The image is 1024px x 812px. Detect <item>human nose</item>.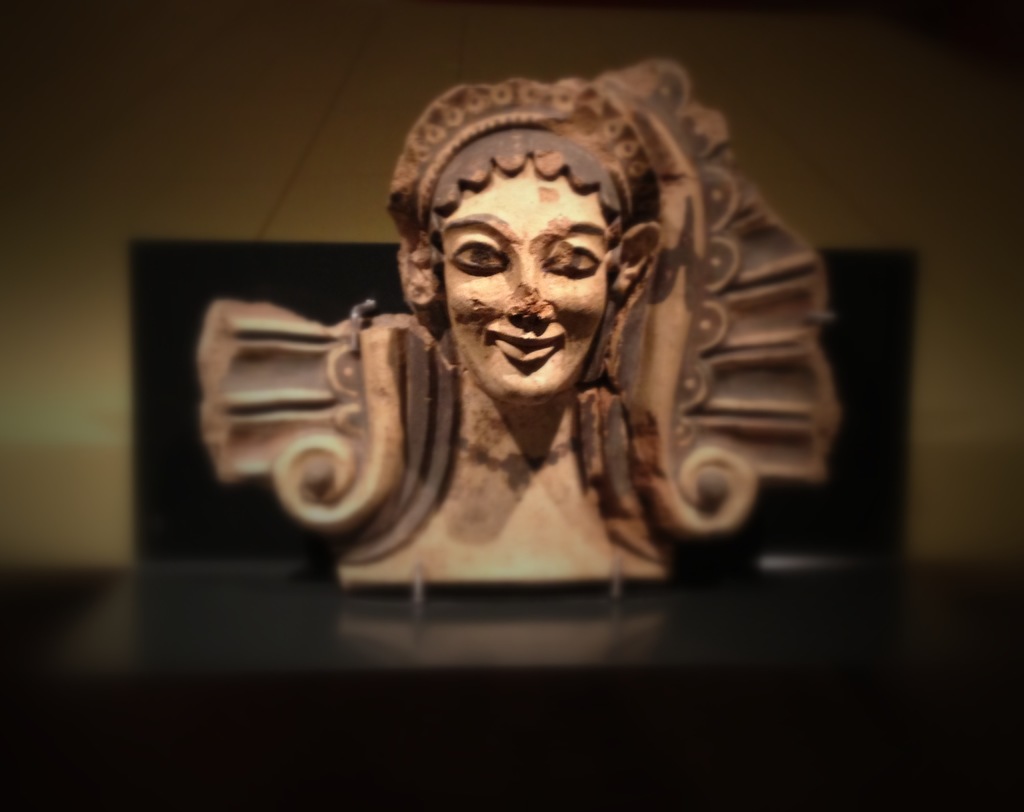
Detection: box(502, 247, 553, 325).
